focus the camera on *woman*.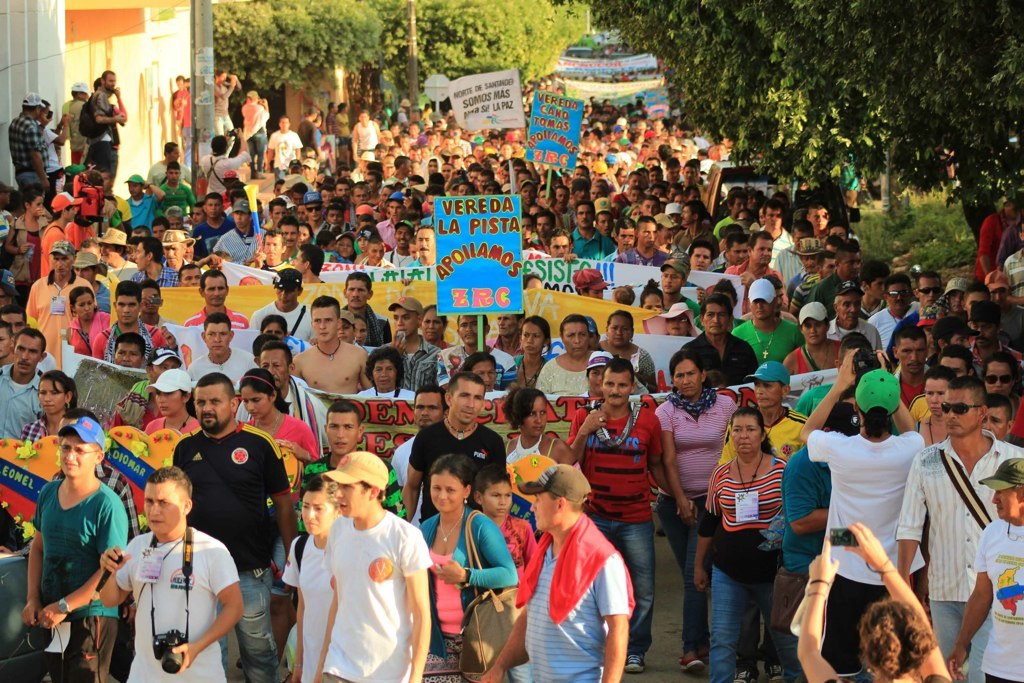
Focus region: (915,365,948,451).
